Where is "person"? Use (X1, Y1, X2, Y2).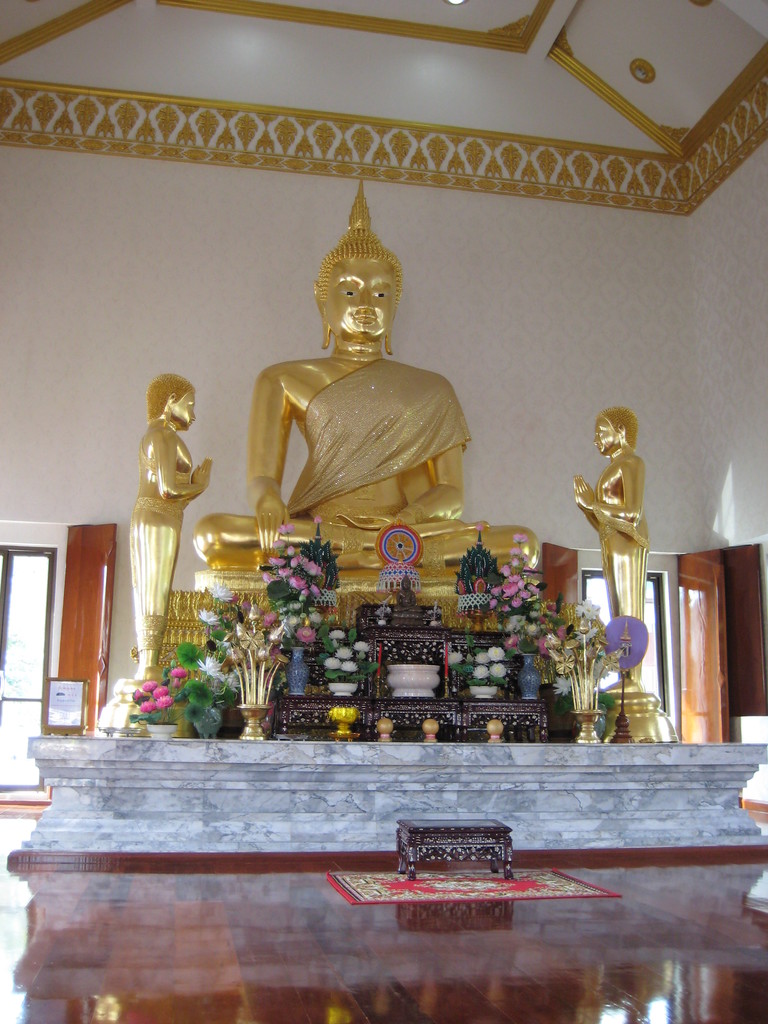
(191, 178, 546, 572).
